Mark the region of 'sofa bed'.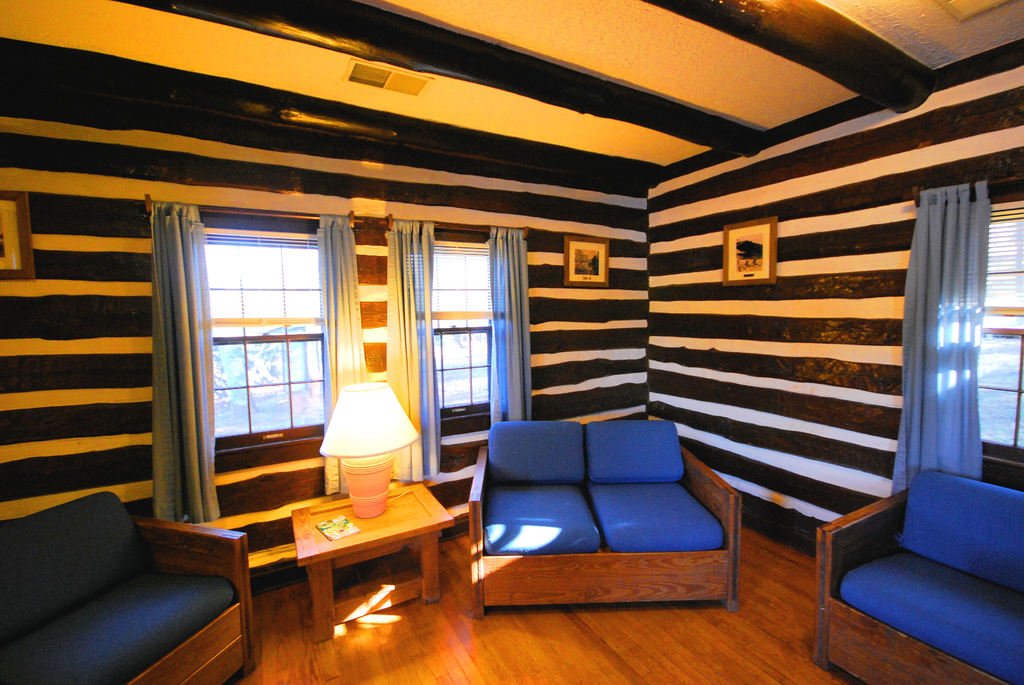
Region: Rect(1, 493, 257, 684).
